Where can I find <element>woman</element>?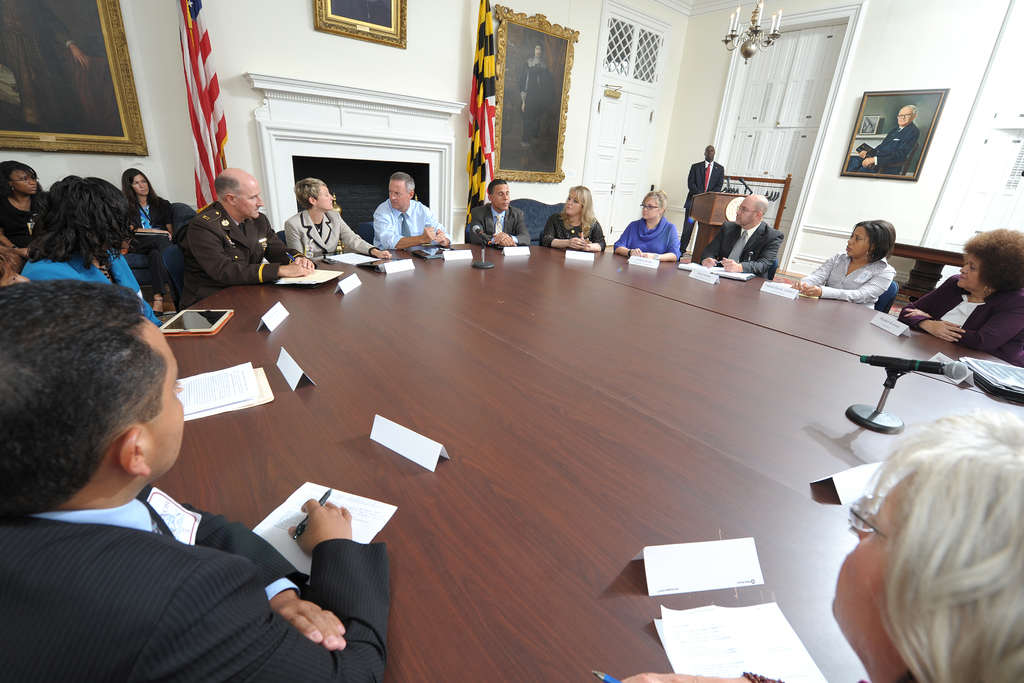
You can find it at BBox(122, 167, 170, 315).
